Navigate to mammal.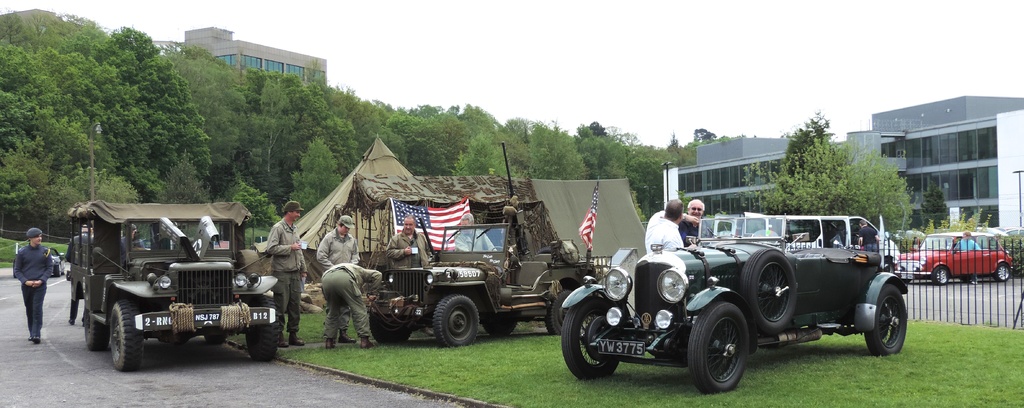
Navigation target: detection(321, 261, 380, 352).
